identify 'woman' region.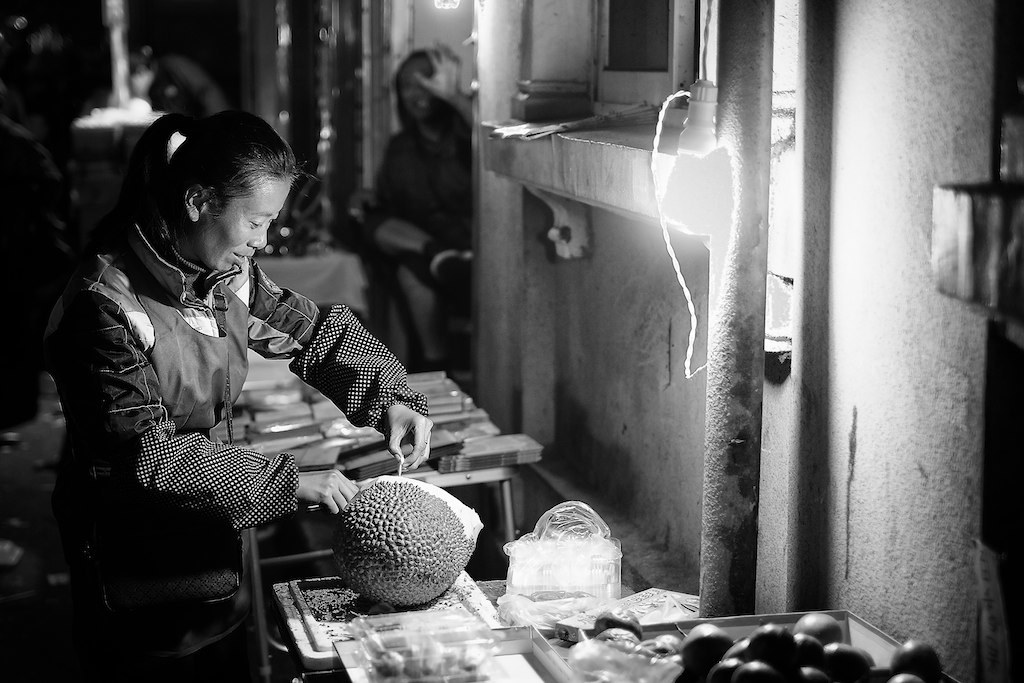
Region: locate(355, 31, 478, 373).
